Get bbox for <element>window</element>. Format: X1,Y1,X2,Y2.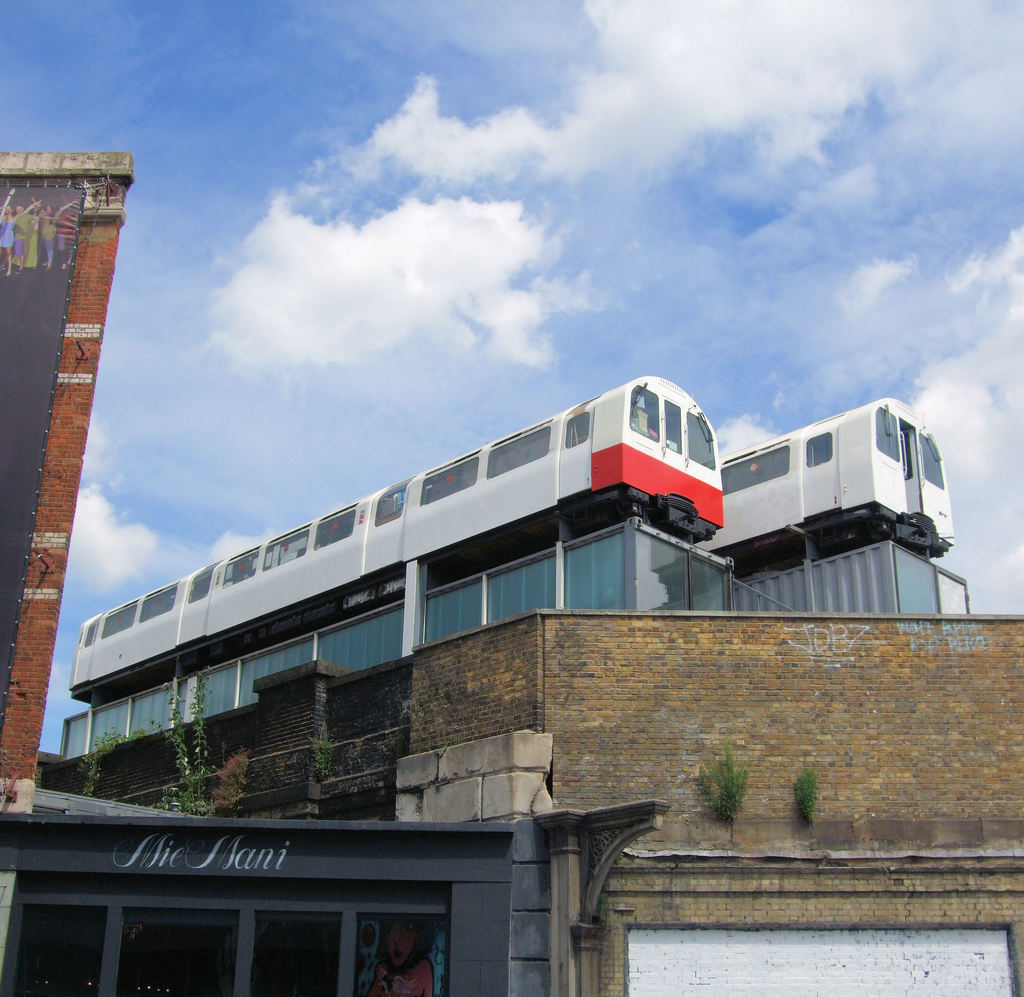
717,430,837,491.
